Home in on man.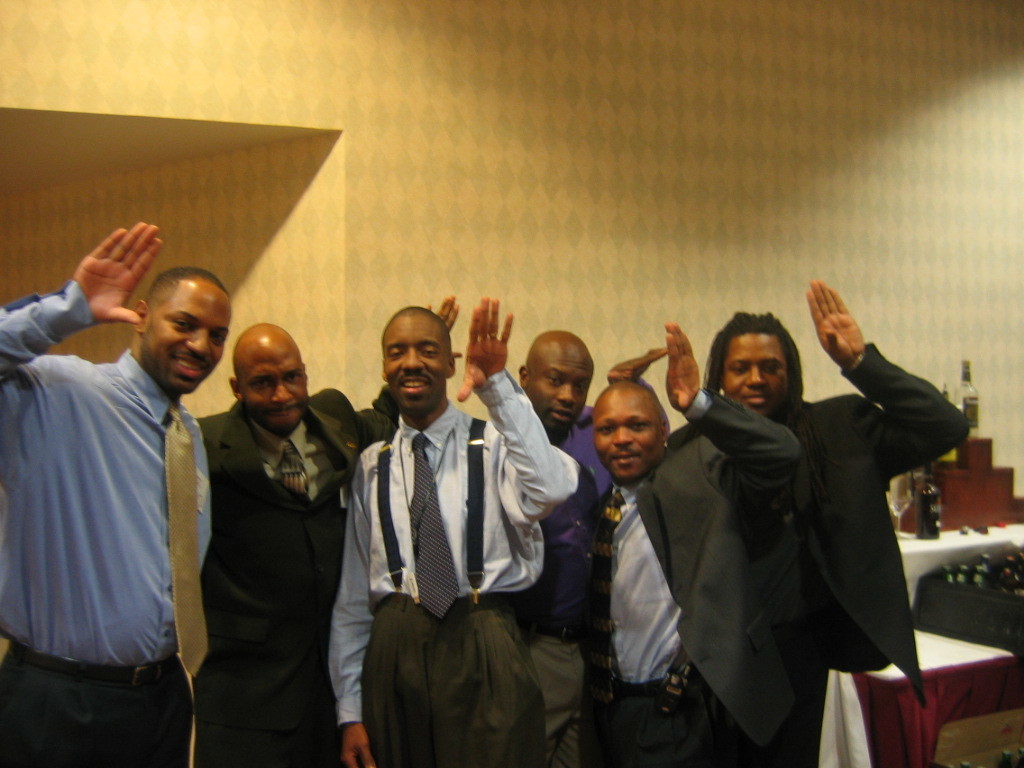
Homed in at select_region(701, 276, 969, 767).
